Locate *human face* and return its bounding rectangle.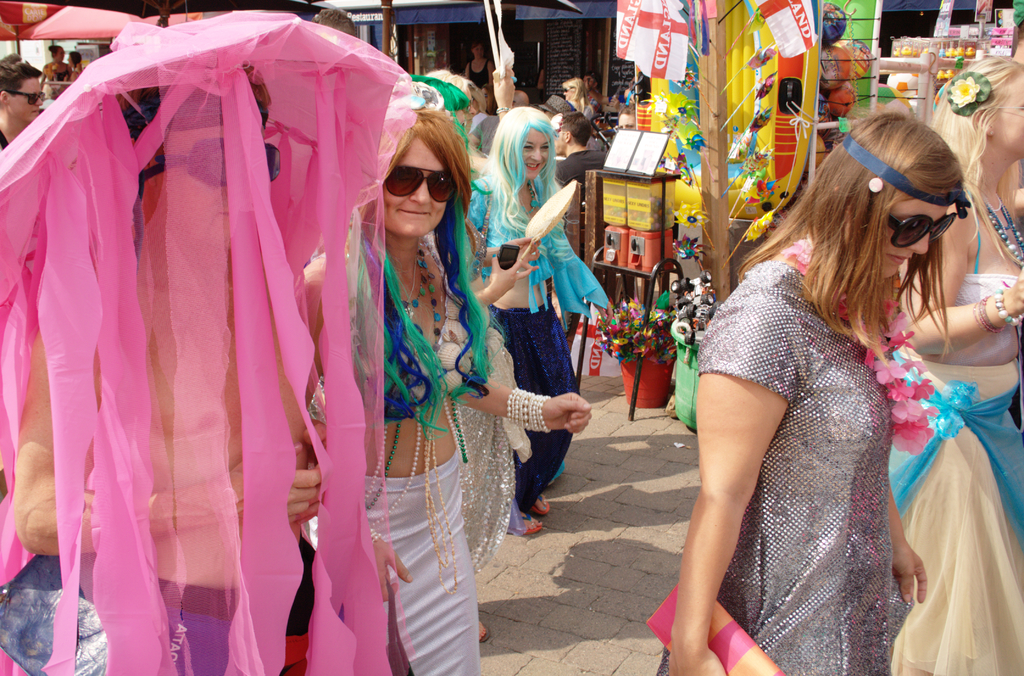
<box>890,199,950,278</box>.
